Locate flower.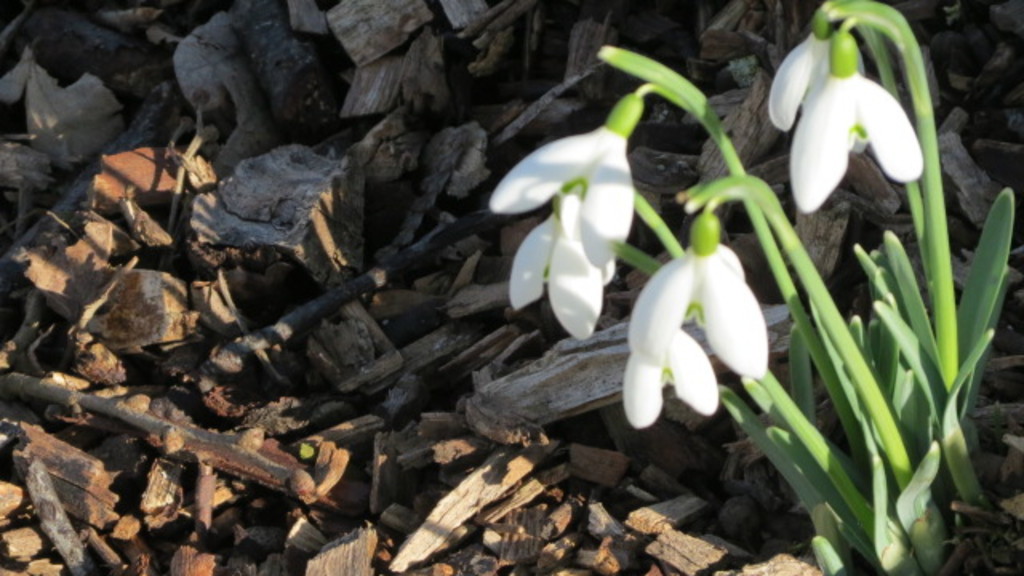
Bounding box: [left=627, top=221, right=776, bottom=421].
